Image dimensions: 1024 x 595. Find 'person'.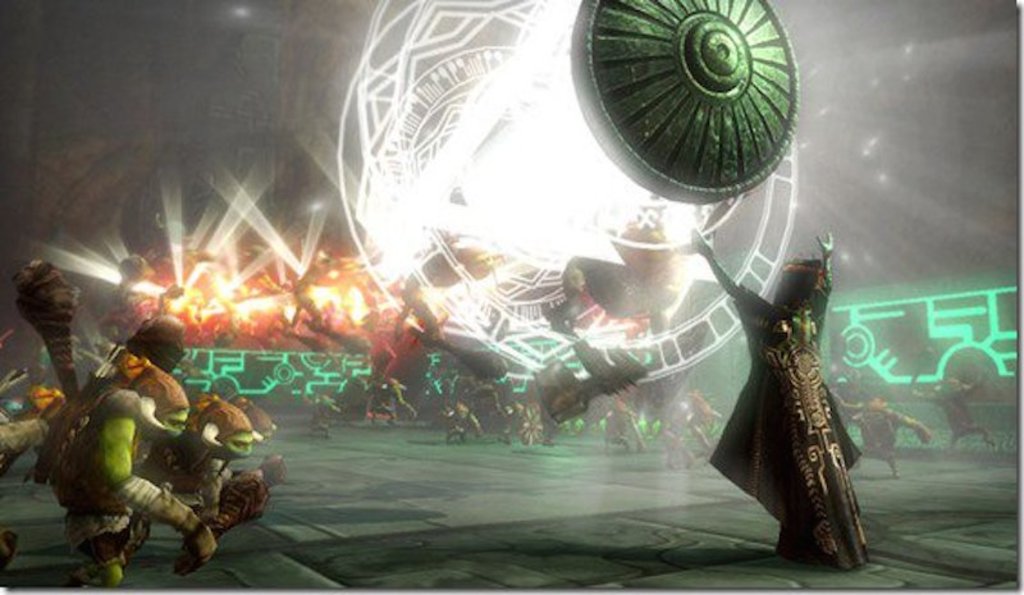
l=58, t=313, r=212, b=591.
